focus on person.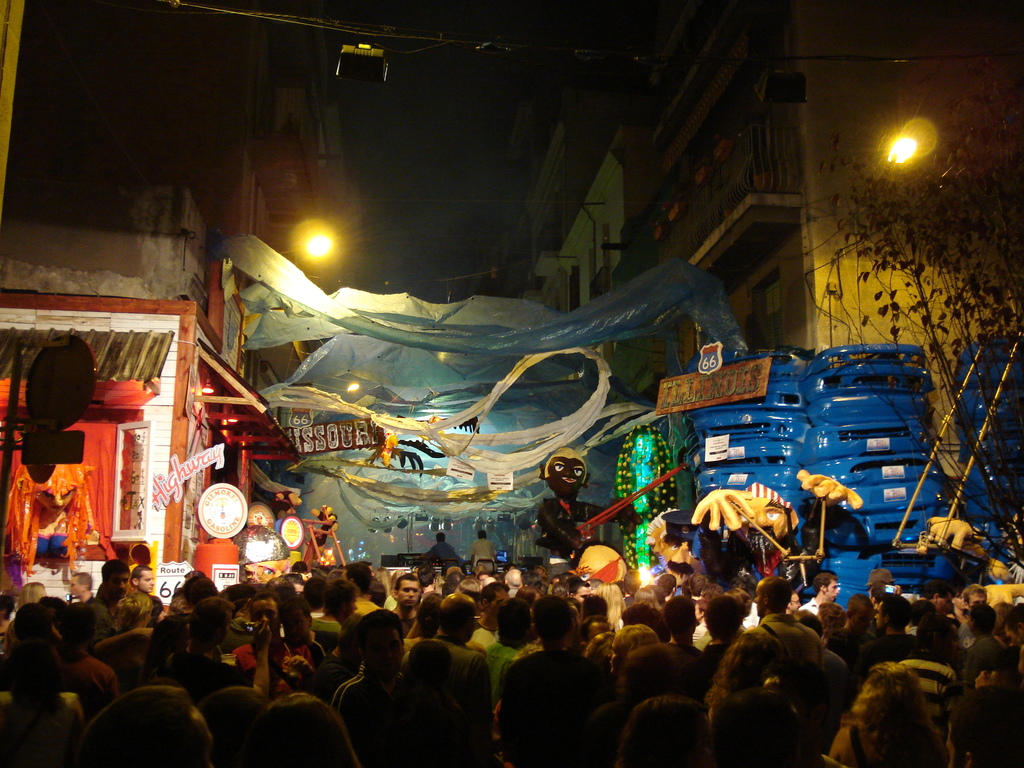
Focused at (x1=106, y1=561, x2=136, y2=591).
